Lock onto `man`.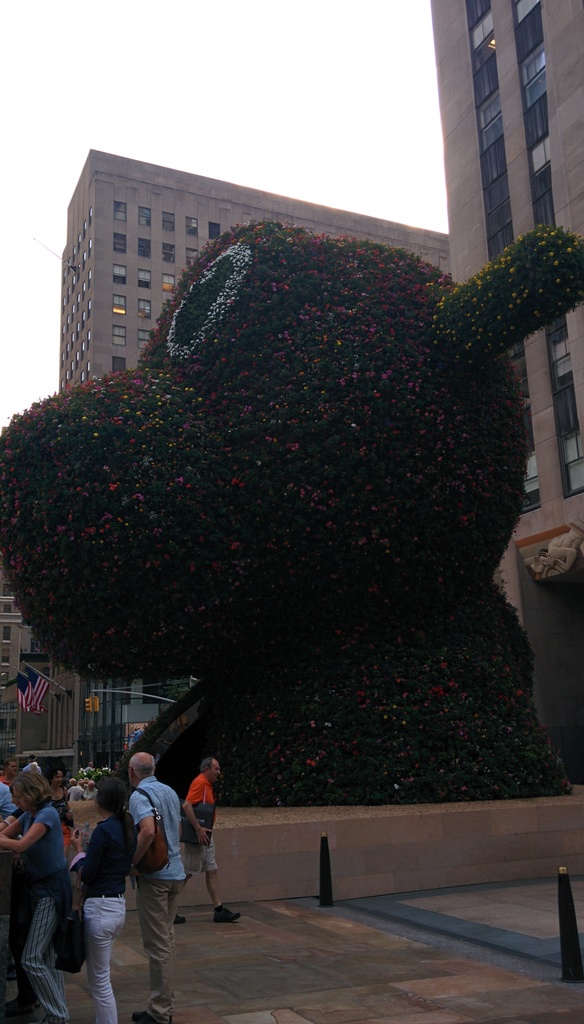
Locked: x1=175, y1=743, x2=238, y2=932.
